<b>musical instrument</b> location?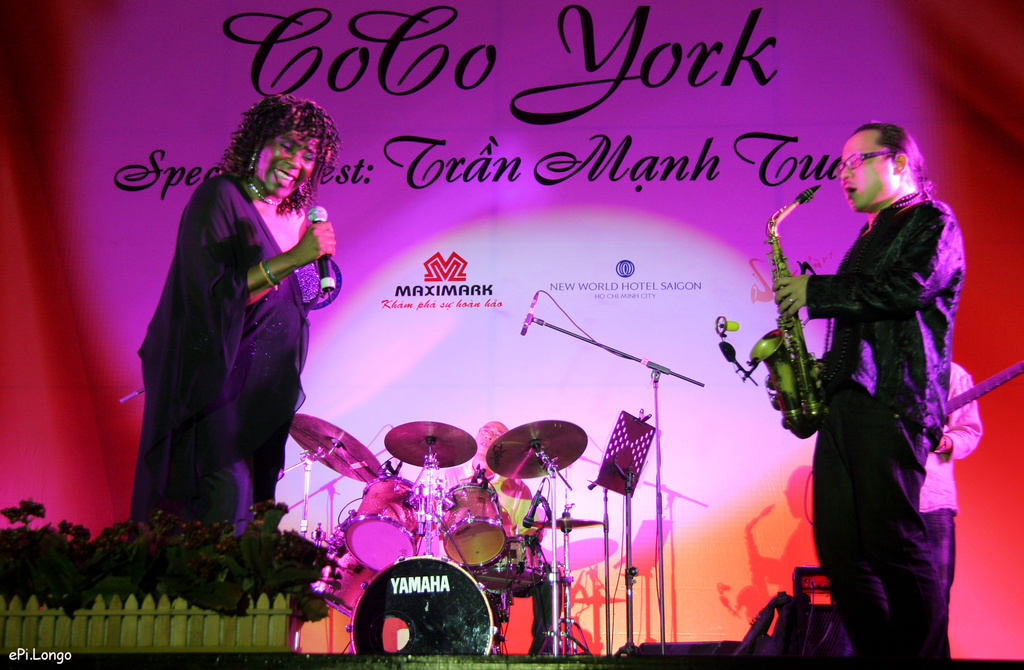
rect(477, 530, 544, 594)
